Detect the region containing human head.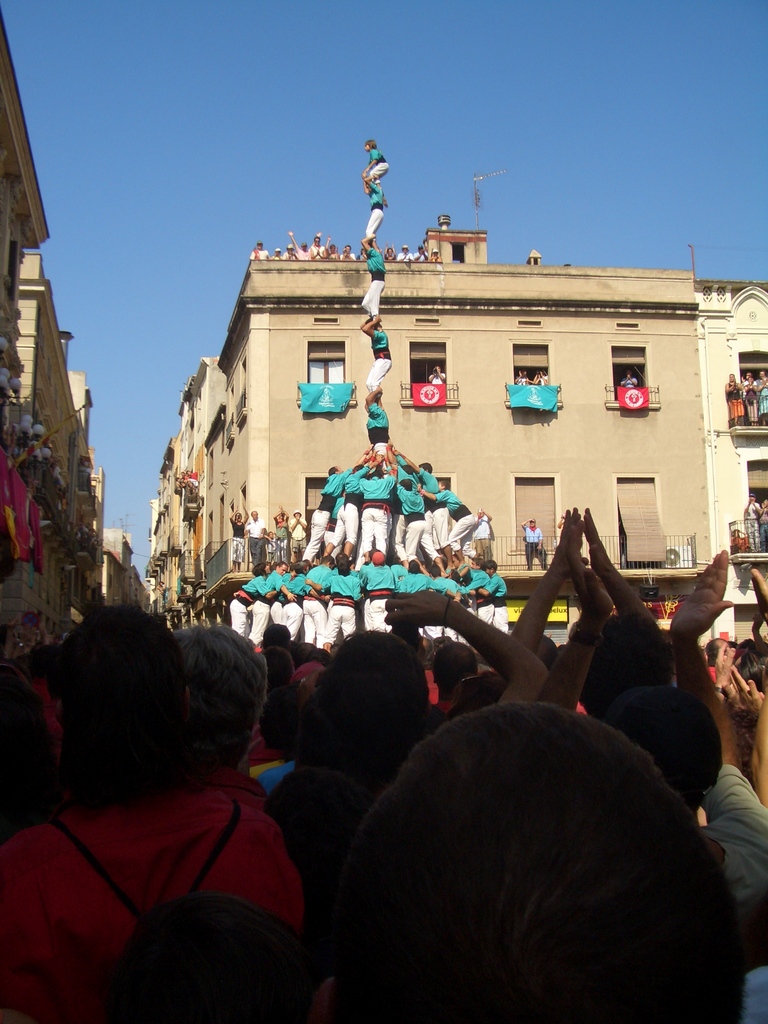
{"x1": 335, "y1": 556, "x2": 352, "y2": 575}.
